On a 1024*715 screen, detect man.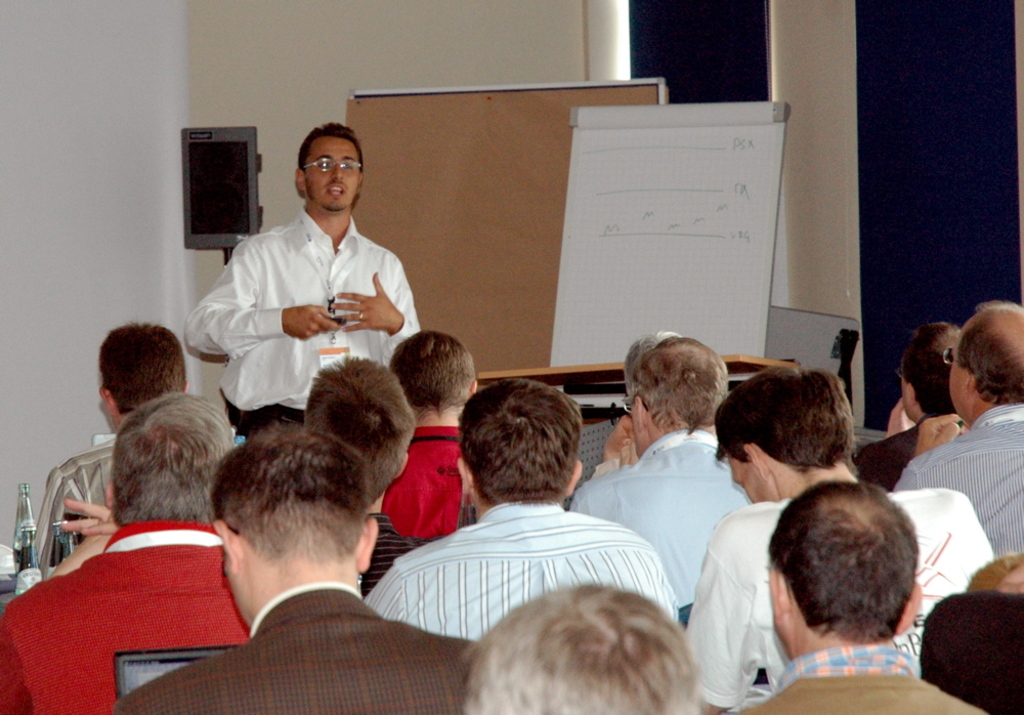
bbox=[894, 298, 1023, 555].
